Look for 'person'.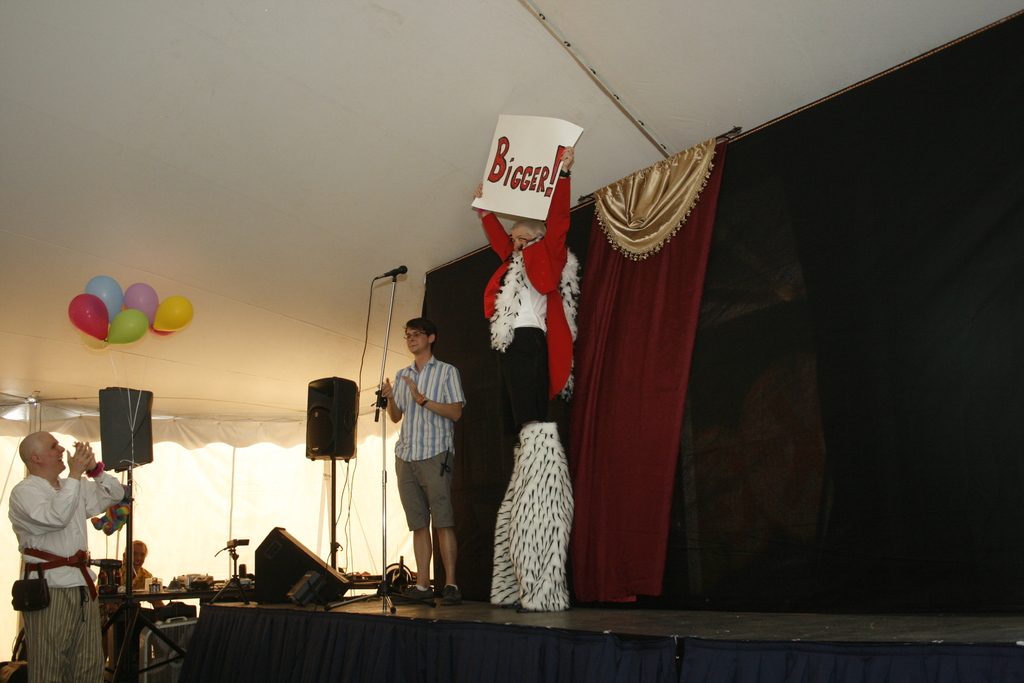
Found: select_region(372, 318, 462, 602).
